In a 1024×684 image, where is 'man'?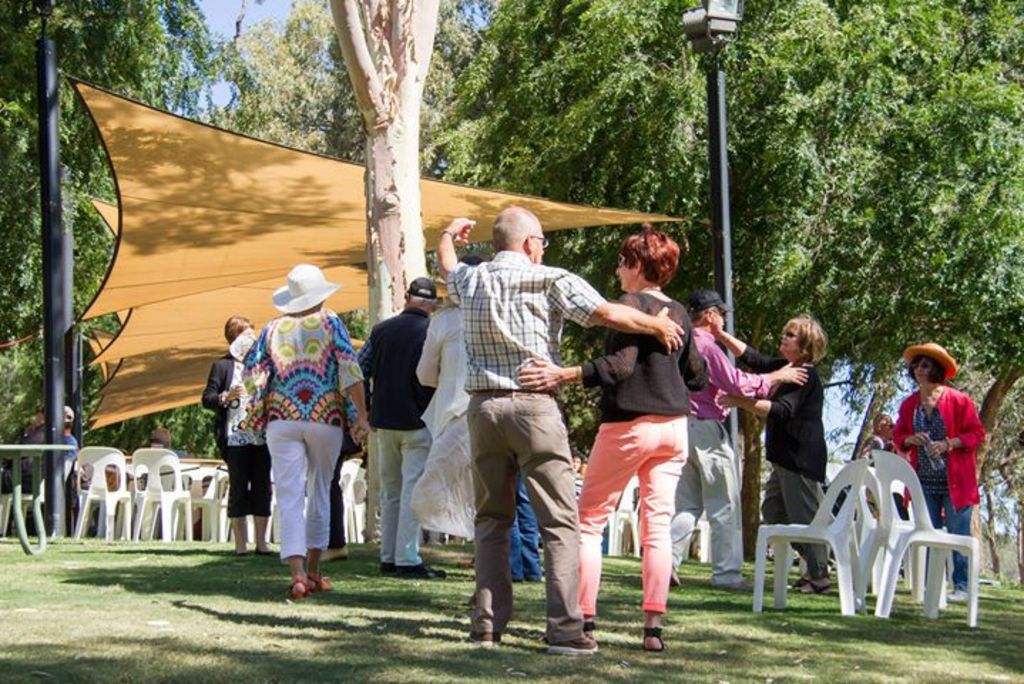
[674,291,808,593].
